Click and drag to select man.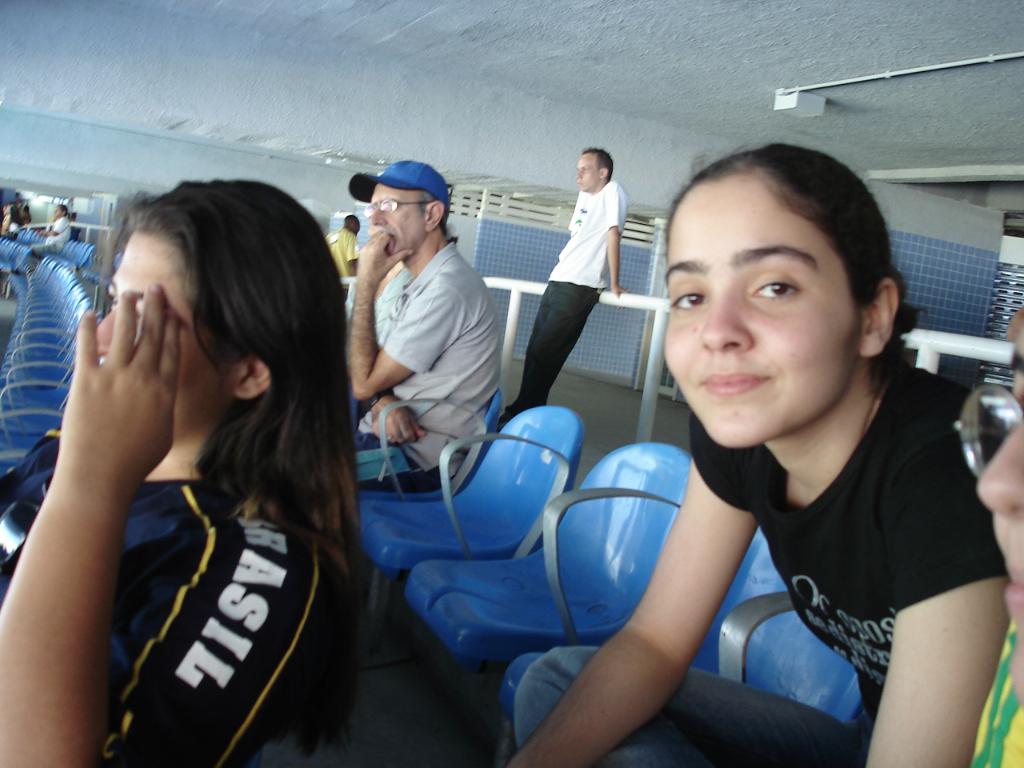
Selection: l=291, t=144, r=499, b=487.
